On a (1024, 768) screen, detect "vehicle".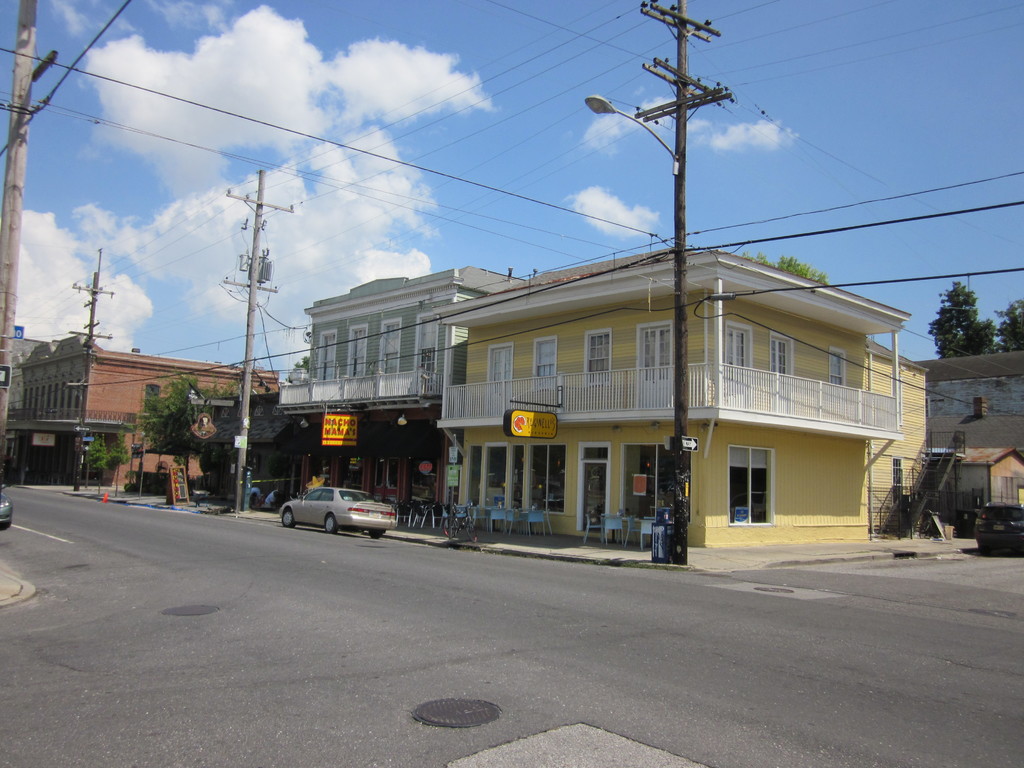
select_region(273, 483, 391, 539).
